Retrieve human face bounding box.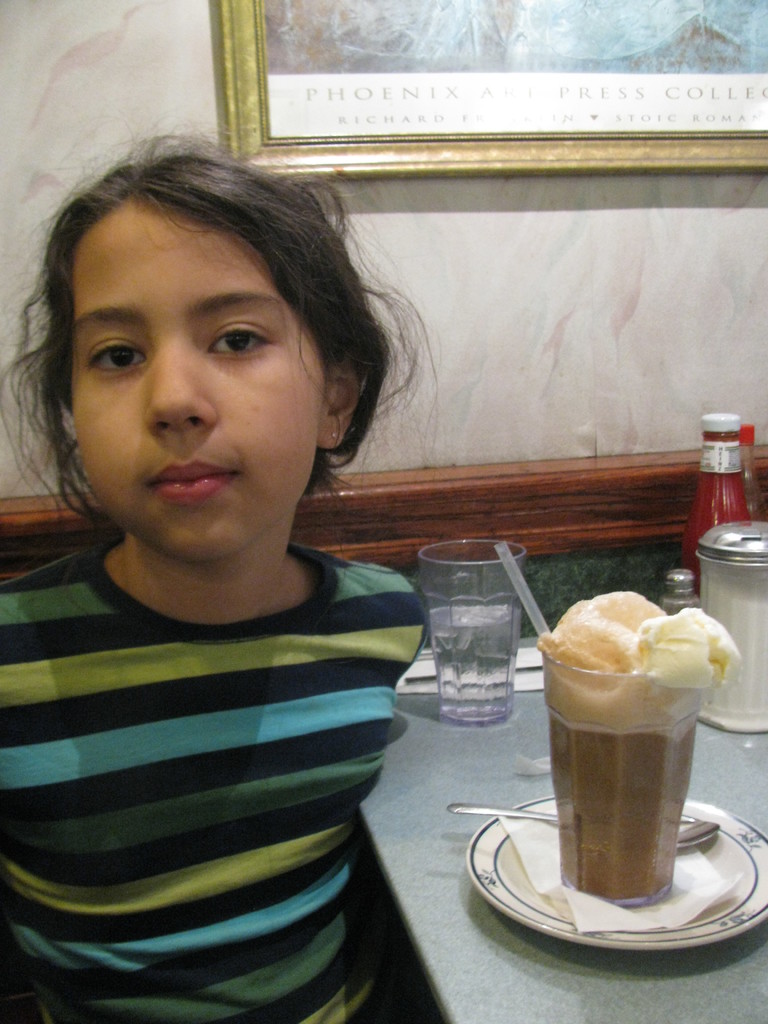
Bounding box: (72,194,323,563).
